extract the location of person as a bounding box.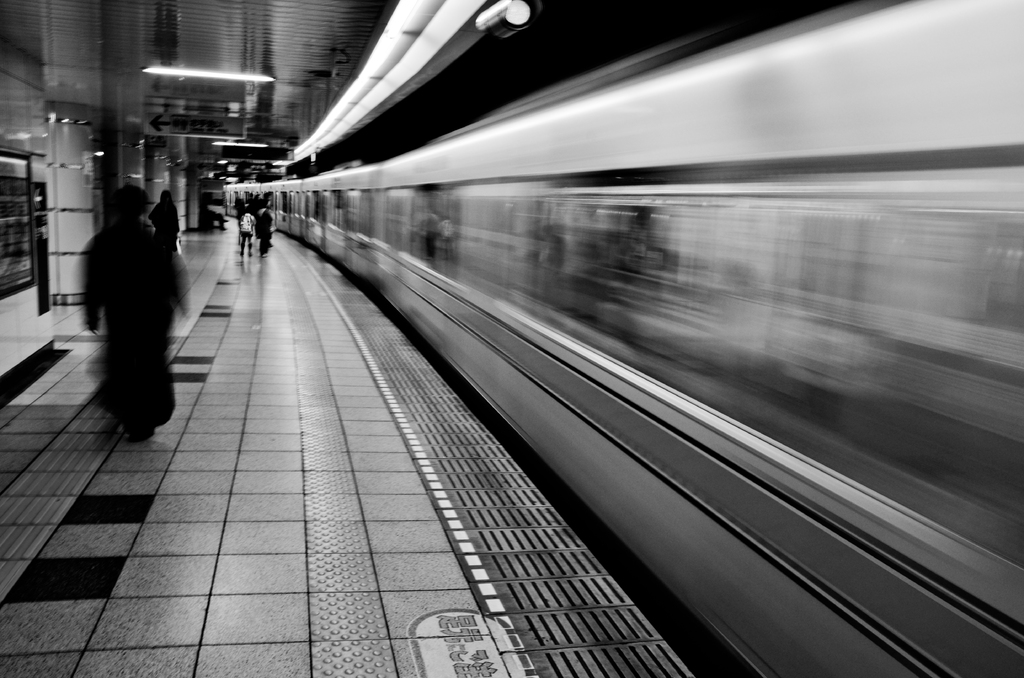
bbox(241, 198, 280, 261).
